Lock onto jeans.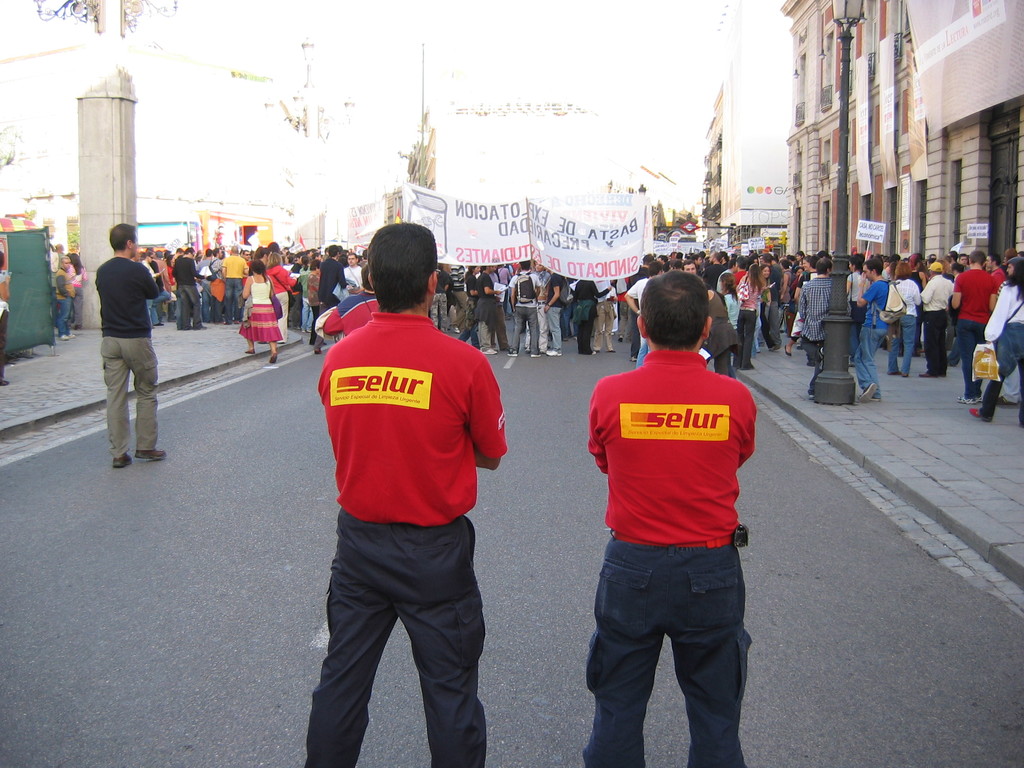
Locked: x1=638 y1=341 x2=649 y2=368.
